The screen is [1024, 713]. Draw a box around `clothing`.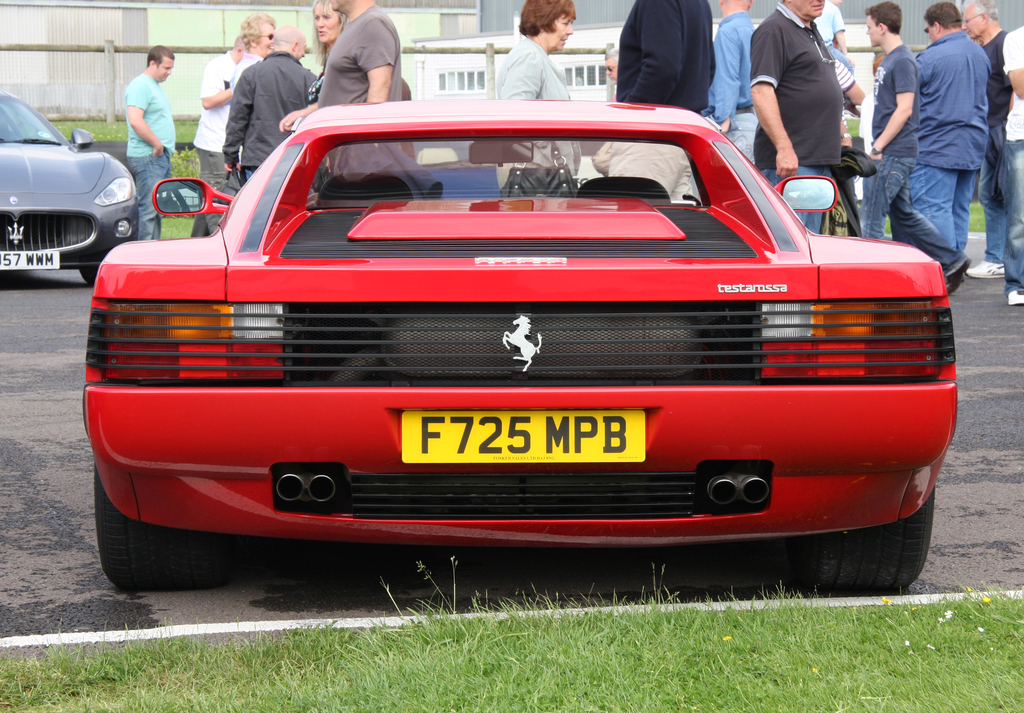
[x1=191, y1=61, x2=234, y2=239].
